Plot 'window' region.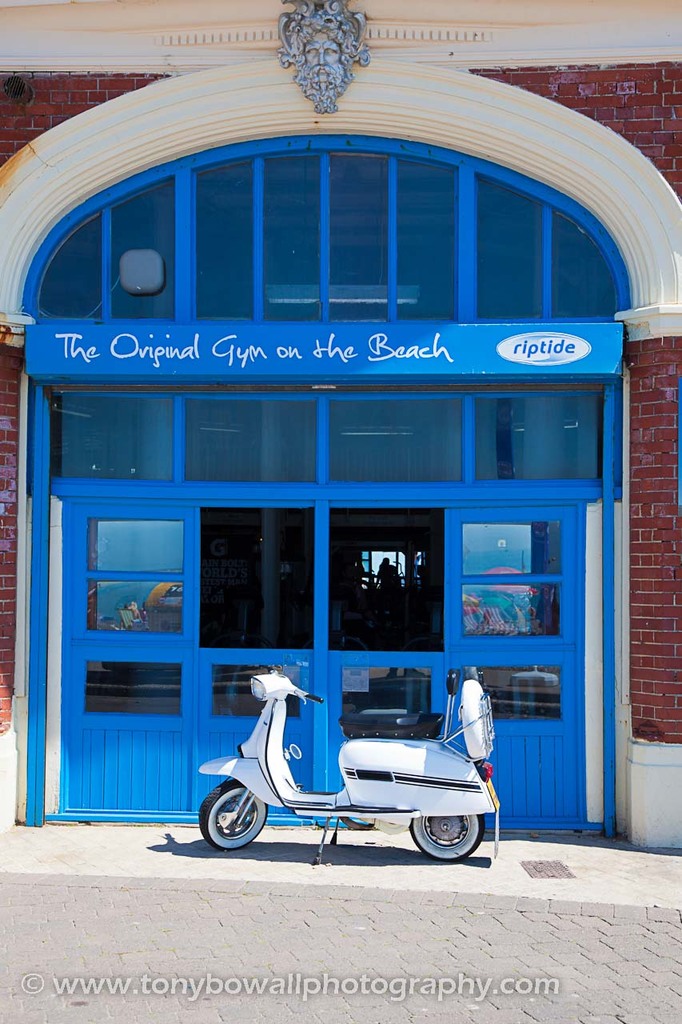
Plotted at 193, 150, 462, 320.
